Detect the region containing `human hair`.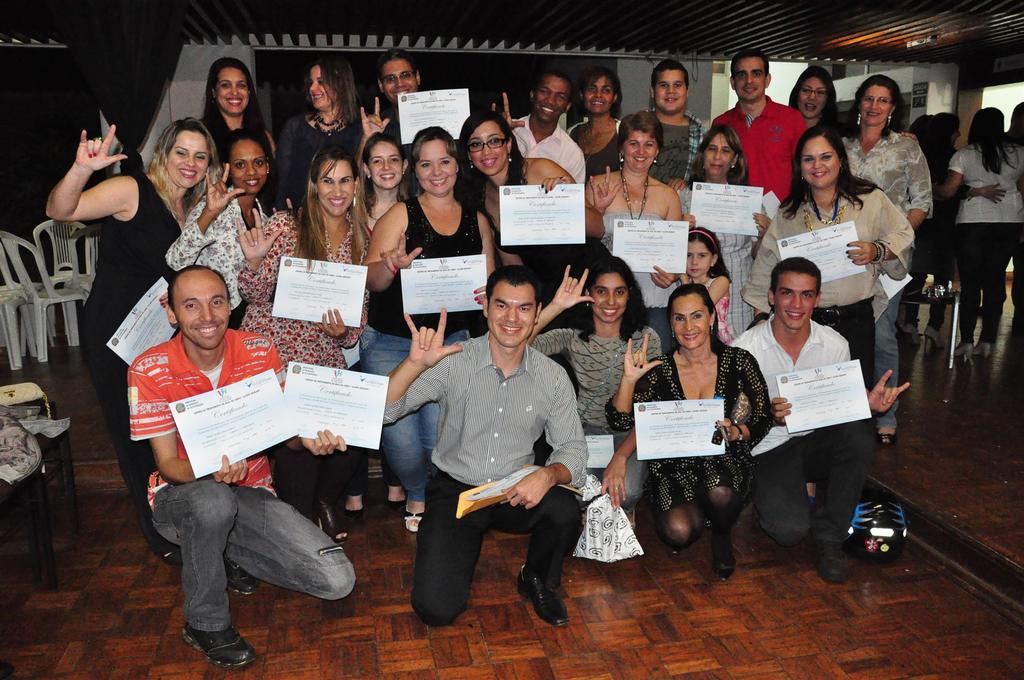
bbox=(483, 265, 541, 316).
